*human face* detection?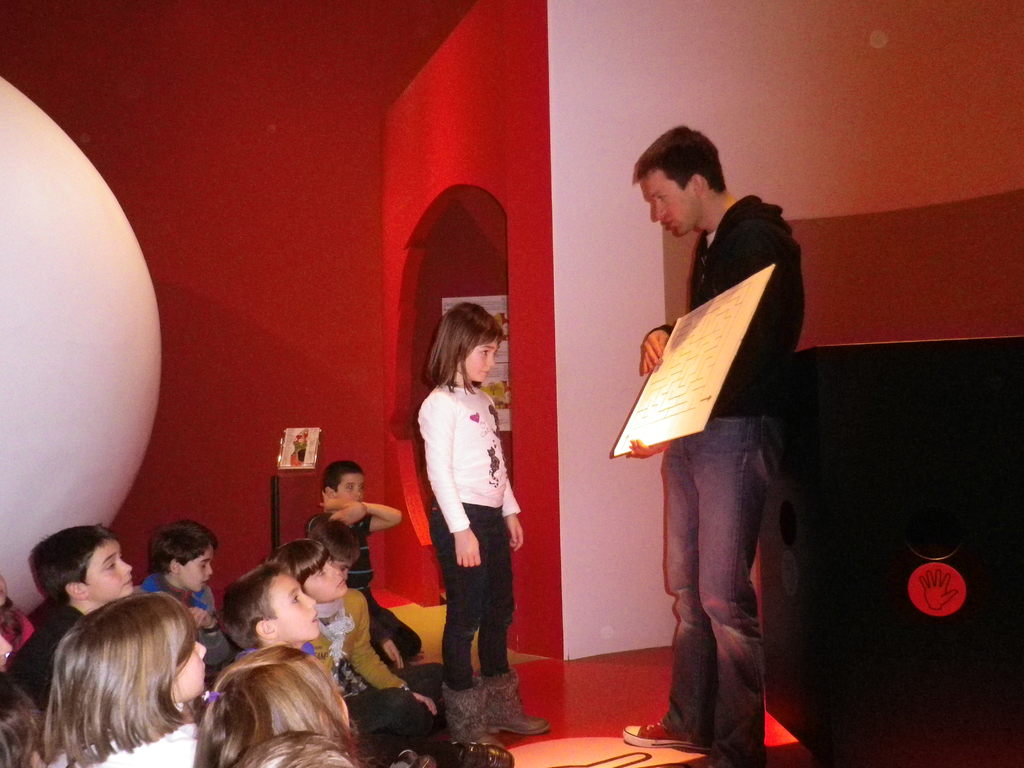
locate(275, 567, 323, 636)
